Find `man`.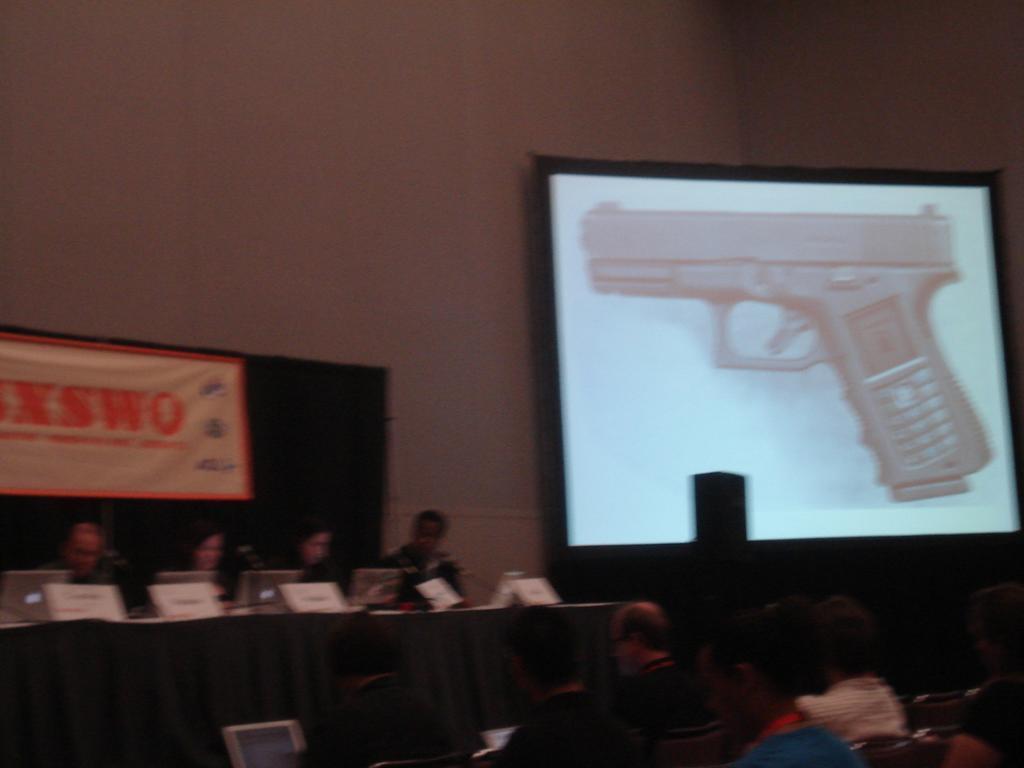
[613,599,706,755].
